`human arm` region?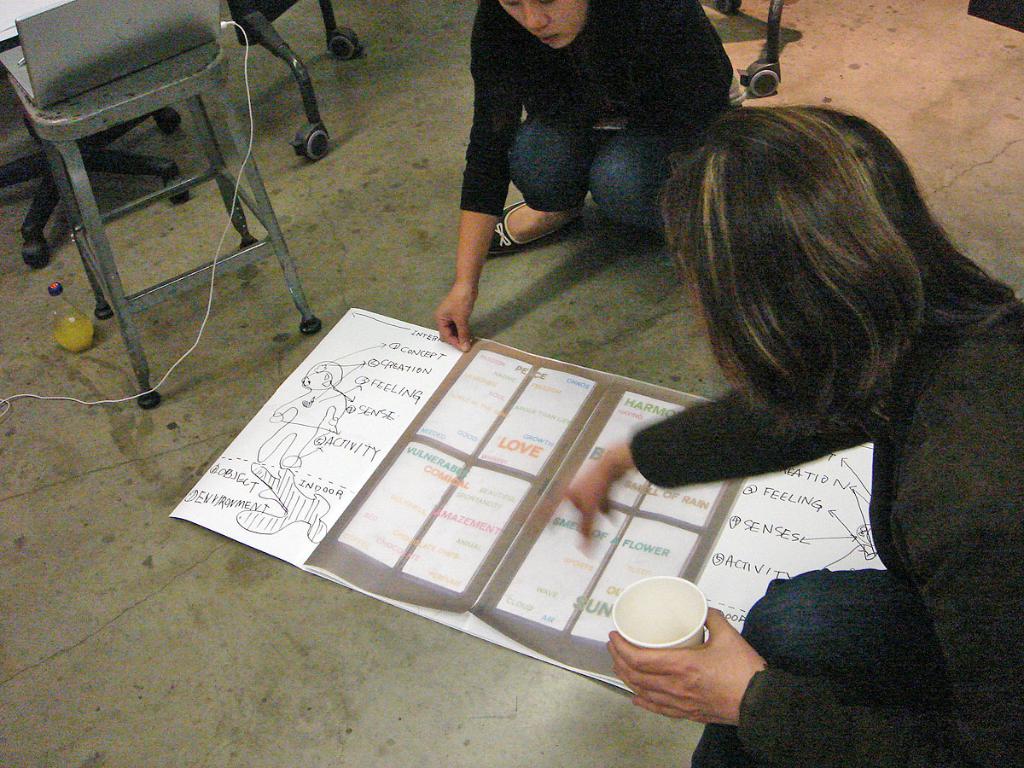
<region>602, 431, 1023, 767</region>
